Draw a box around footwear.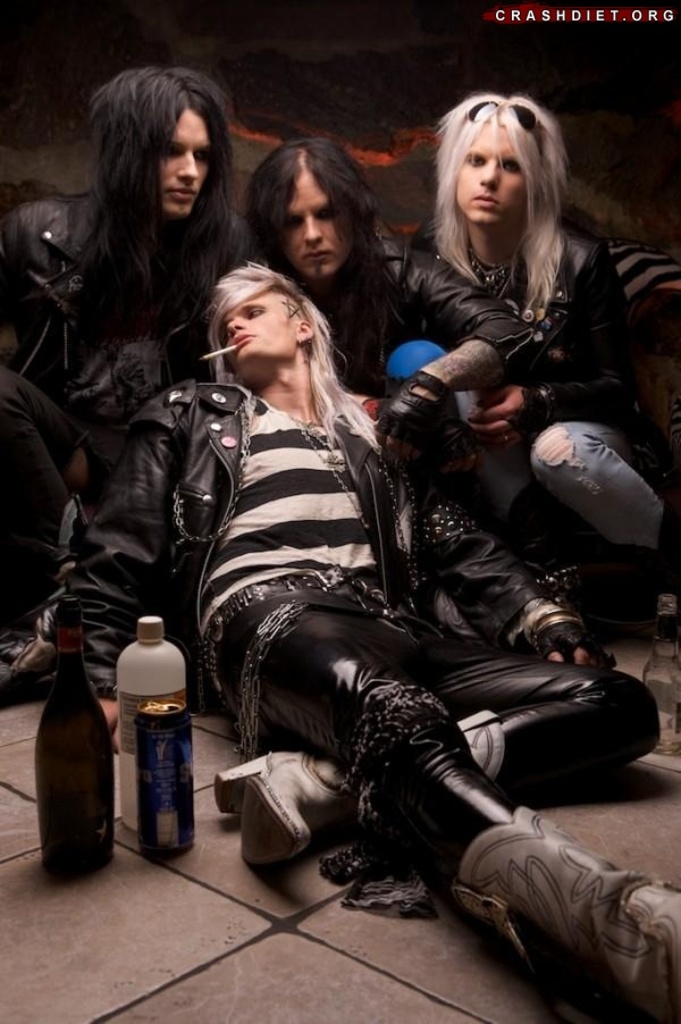
503:480:629:622.
